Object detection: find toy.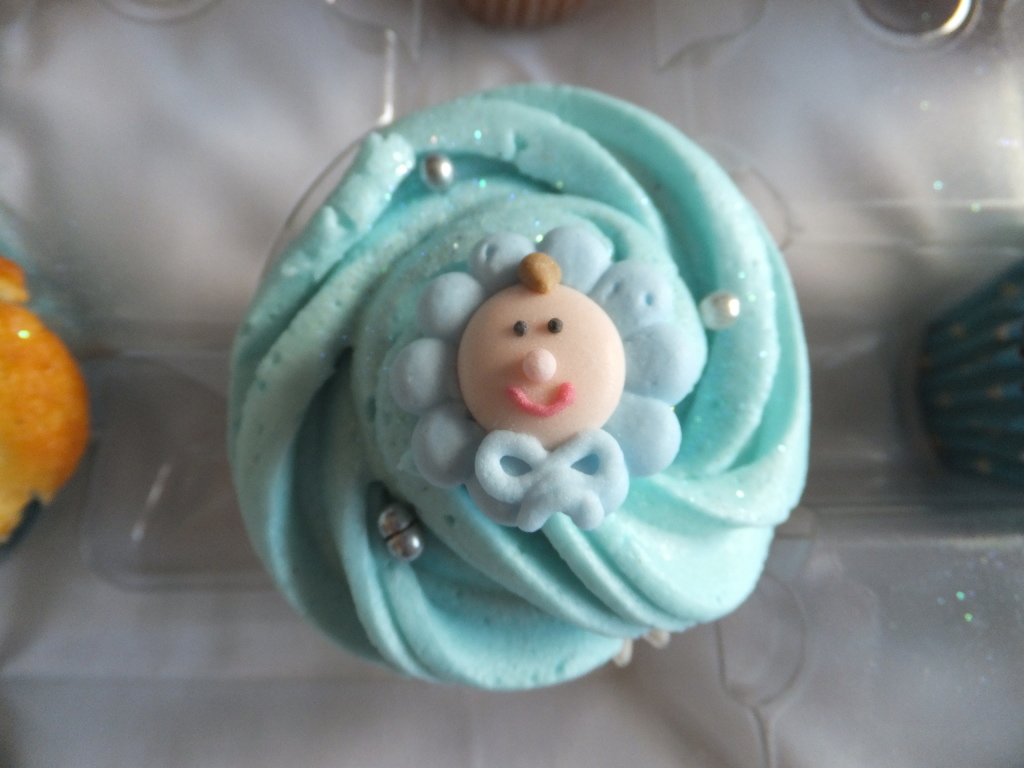
(908,252,1023,498).
